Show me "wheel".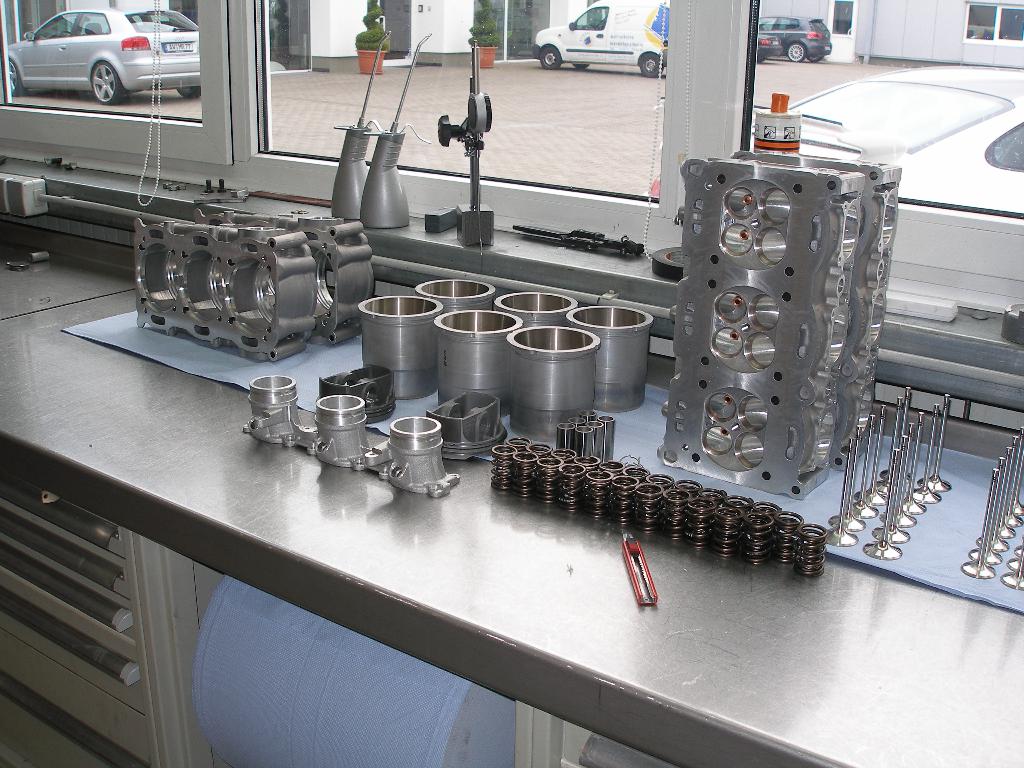
"wheel" is here: 788,42,804,63.
